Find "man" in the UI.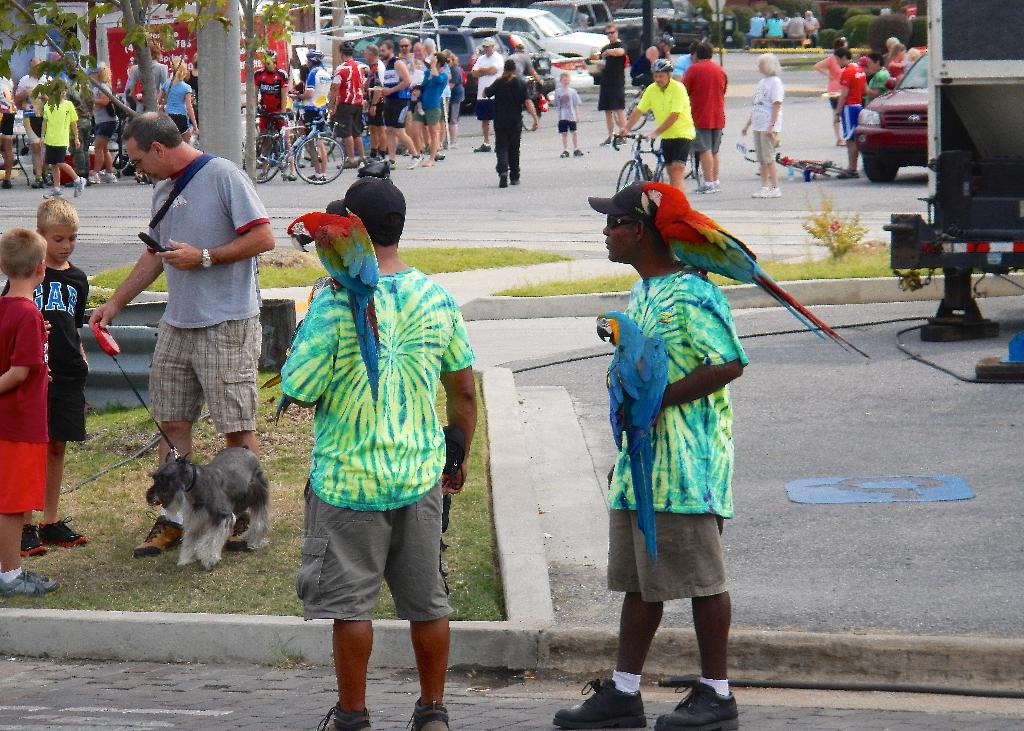
UI element at Rect(678, 43, 725, 192).
